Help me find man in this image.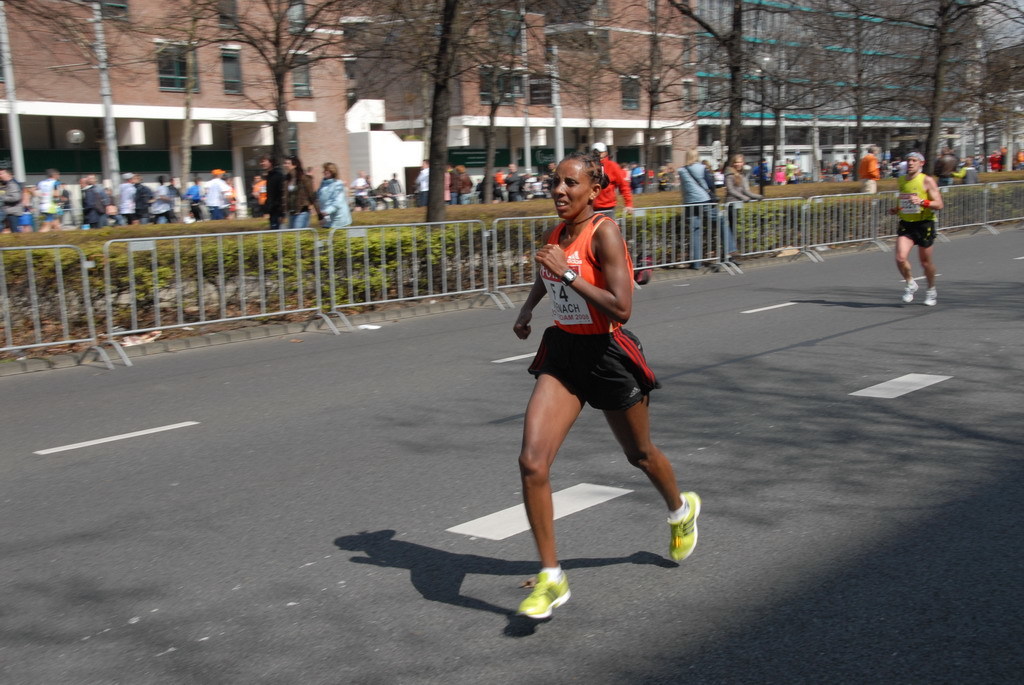
Found it: Rect(199, 167, 234, 222).
